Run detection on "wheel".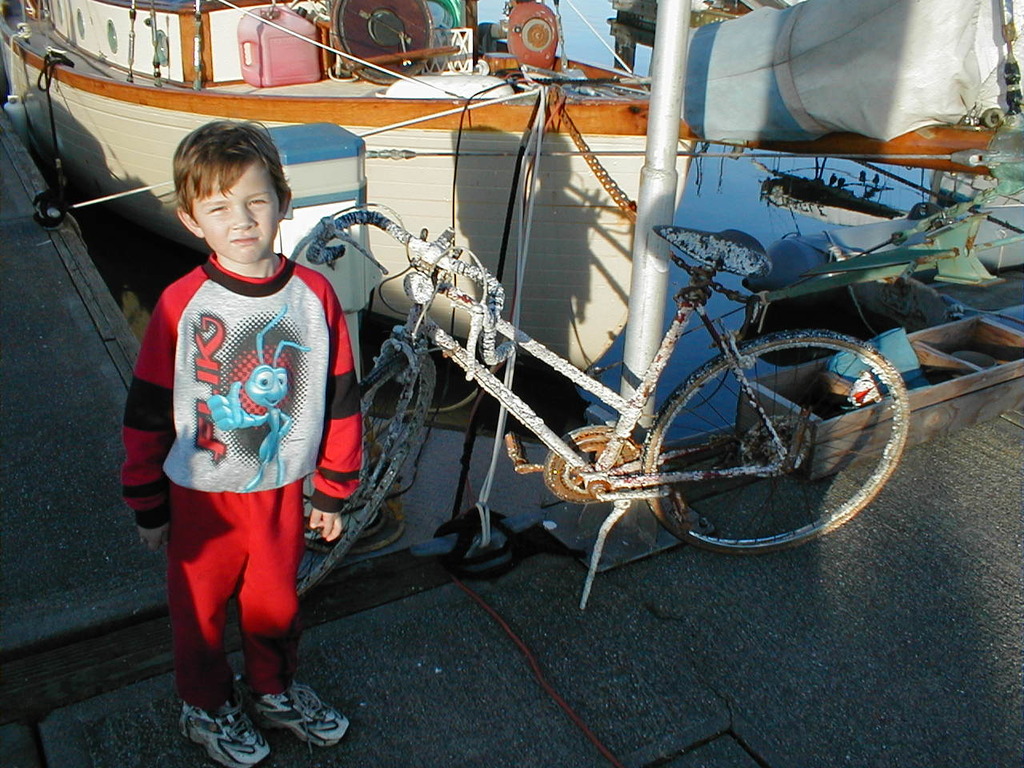
Result: [left=278, top=351, right=435, bottom=611].
